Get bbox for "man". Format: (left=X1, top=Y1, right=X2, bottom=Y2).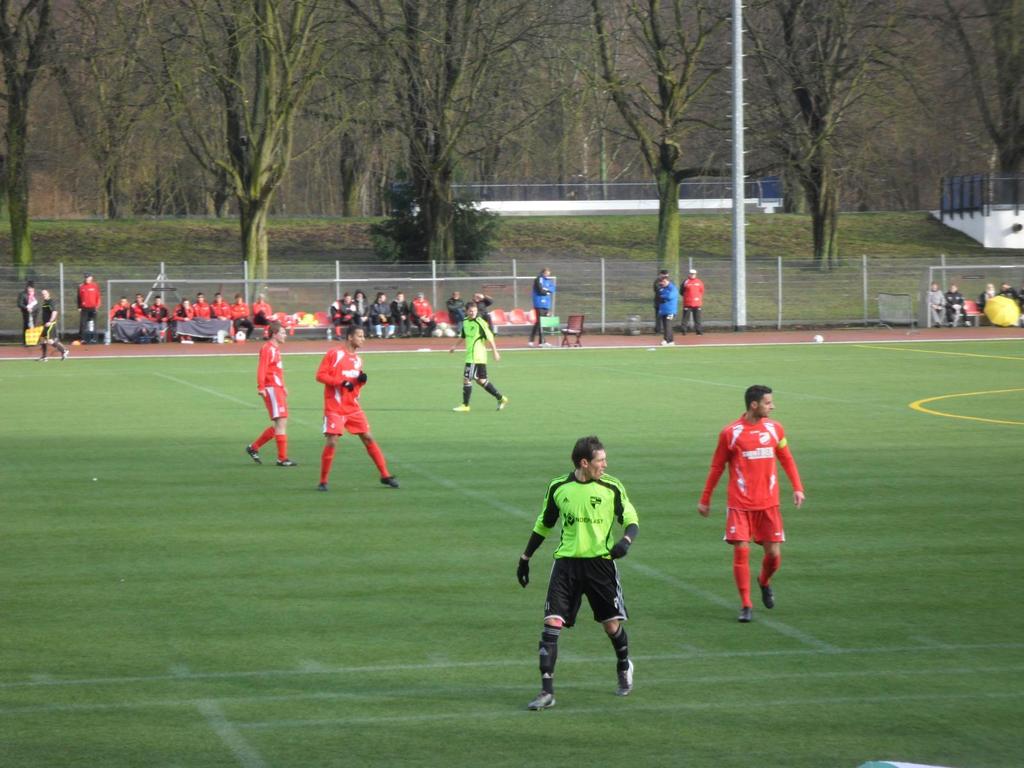
(left=246, top=329, right=298, bottom=471).
